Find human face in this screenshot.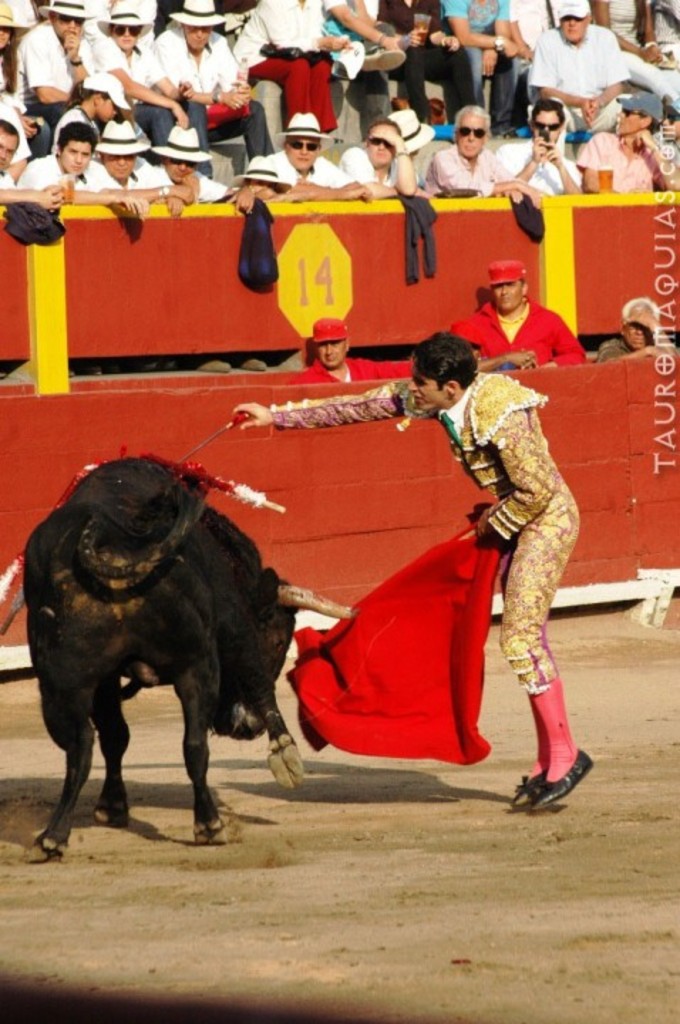
The bounding box for human face is <box>50,7,81,43</box>.
